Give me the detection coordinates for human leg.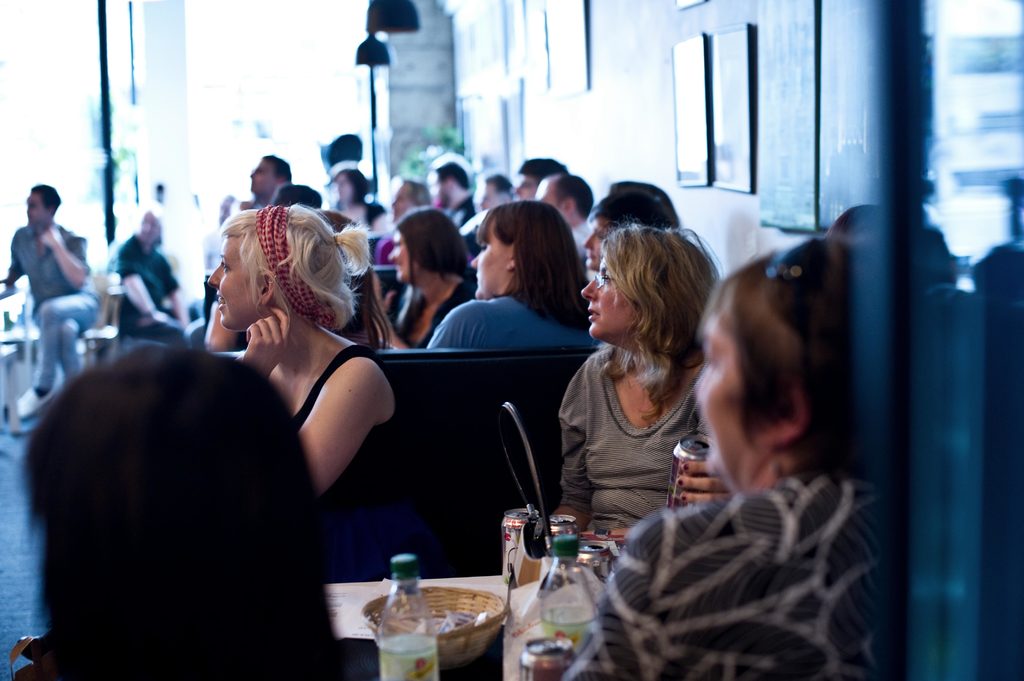
[x1=15, y1=289, x2=99, y2=417].
